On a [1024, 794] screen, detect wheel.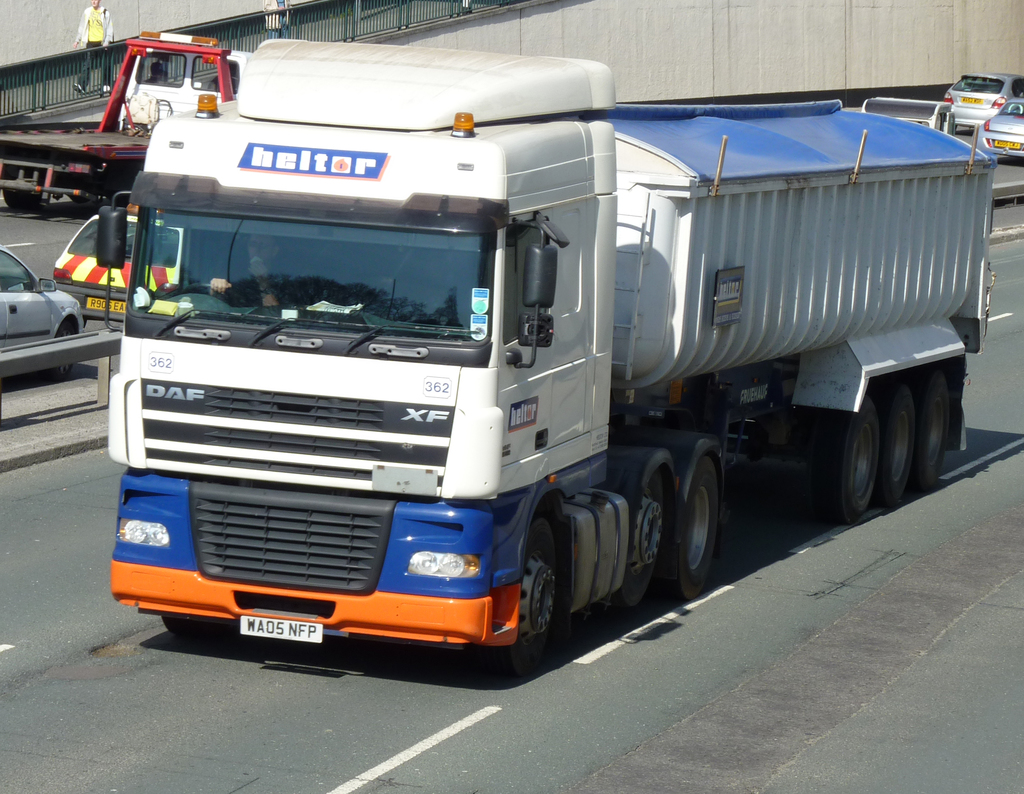
<box>497,514,560,674</box>.
